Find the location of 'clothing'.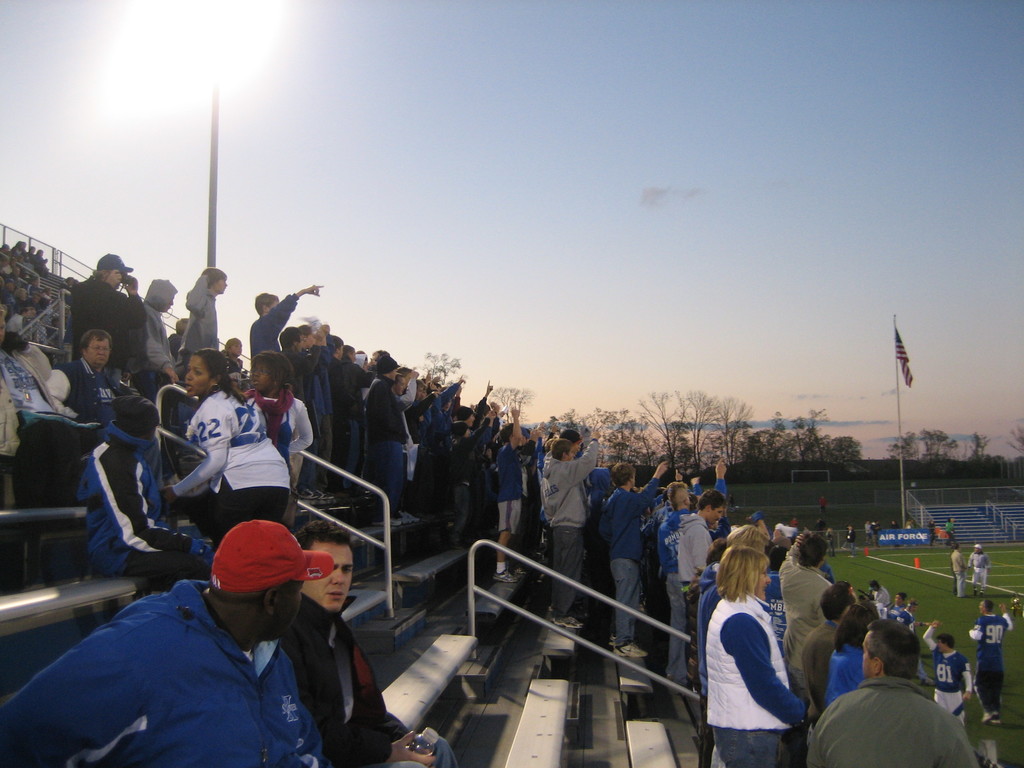
Location: box=[963, 552, 997, 599].
